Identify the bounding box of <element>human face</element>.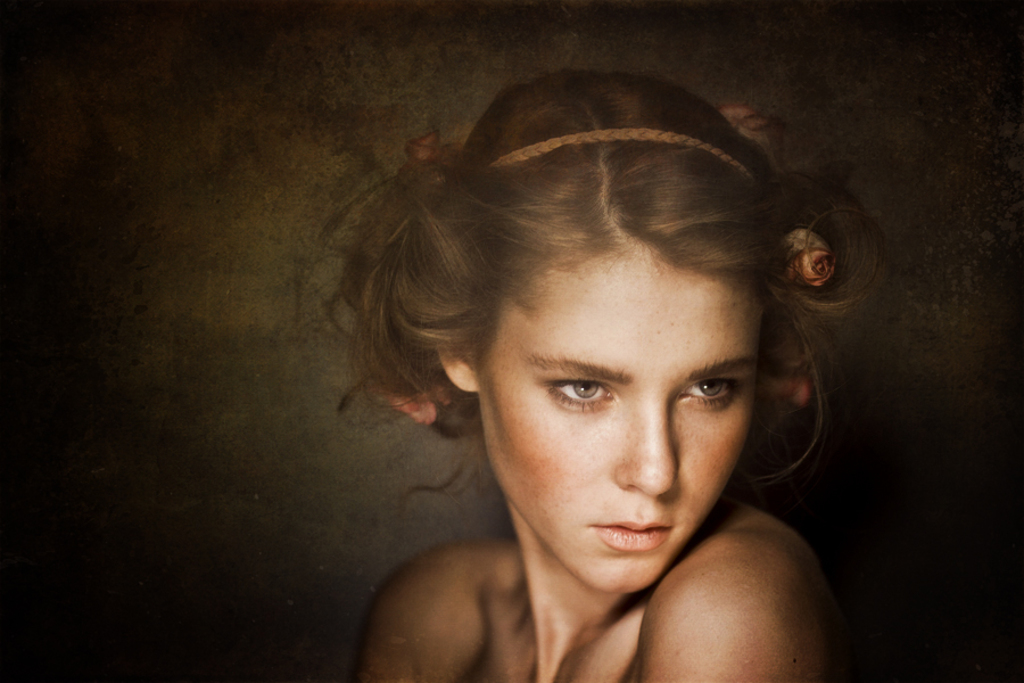
rect(471, 250, 760, 594).
